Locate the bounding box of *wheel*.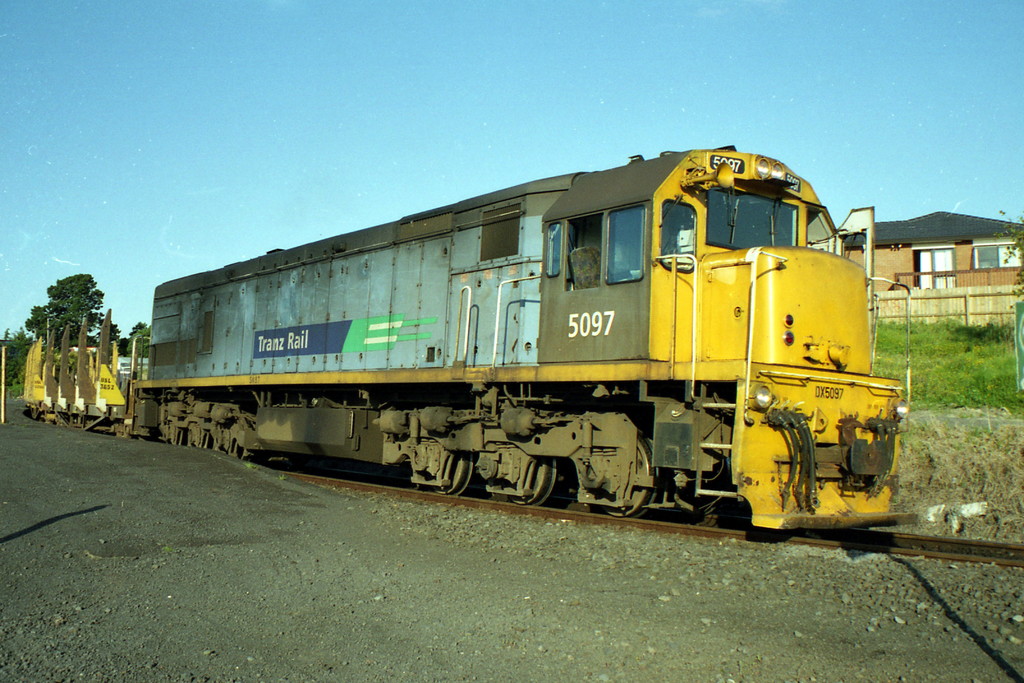
Bounding box: (506,451,559,509).
